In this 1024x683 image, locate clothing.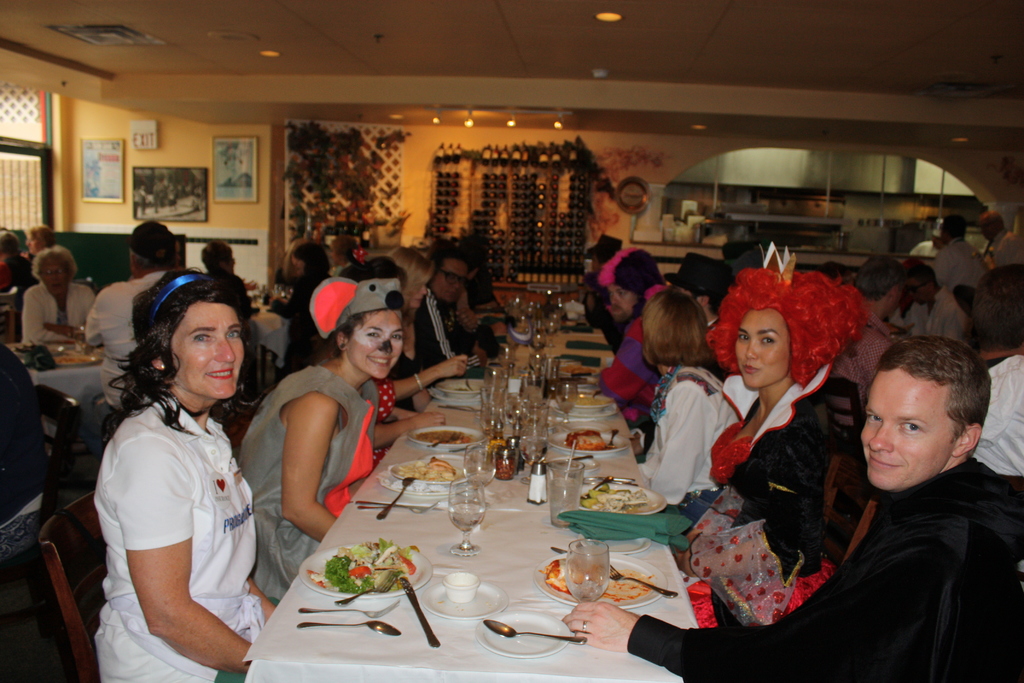
Bounding box: x1=0, y1=254, x2=30, y2=291.
